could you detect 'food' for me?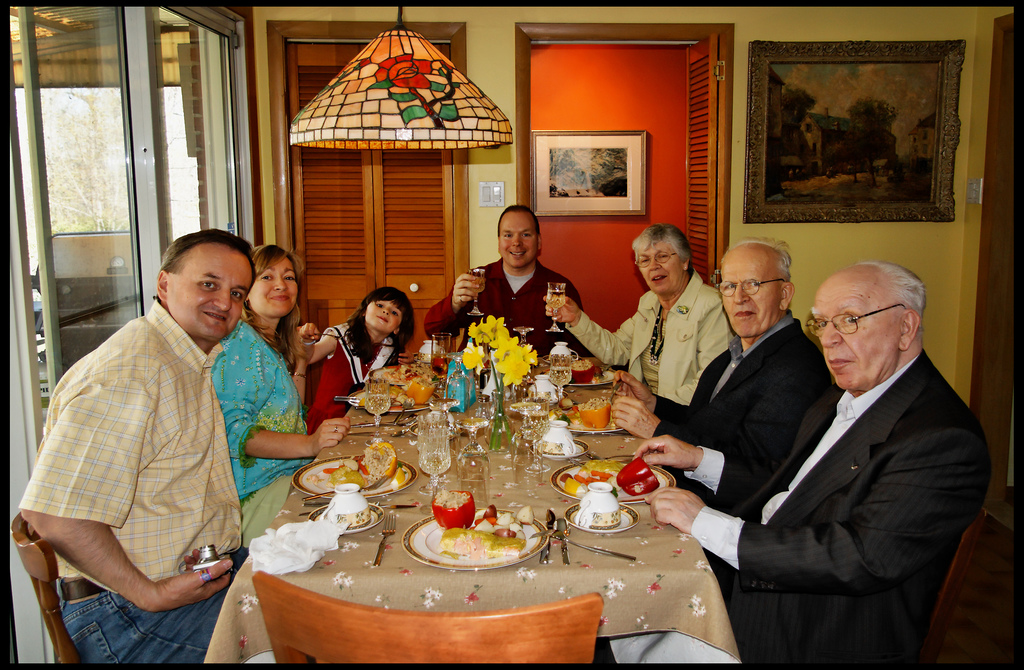
Detection result: (381,360,433,381).
